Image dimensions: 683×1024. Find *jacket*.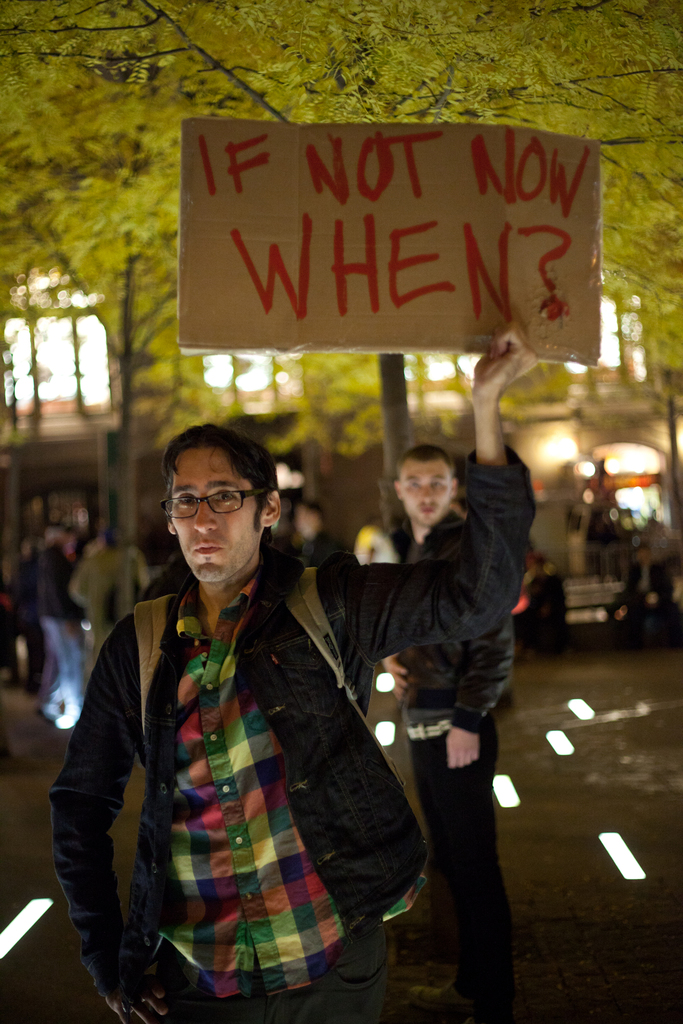
<box>87,481,478,933</box>.
